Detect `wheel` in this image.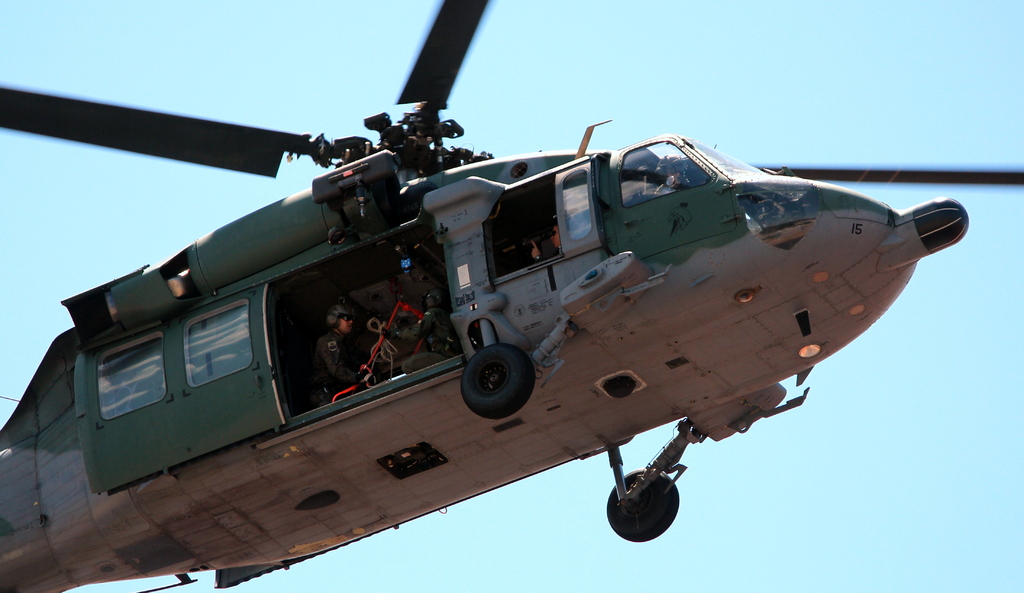
Detection: x1=456 y1=343 x2=535 y2=422.
